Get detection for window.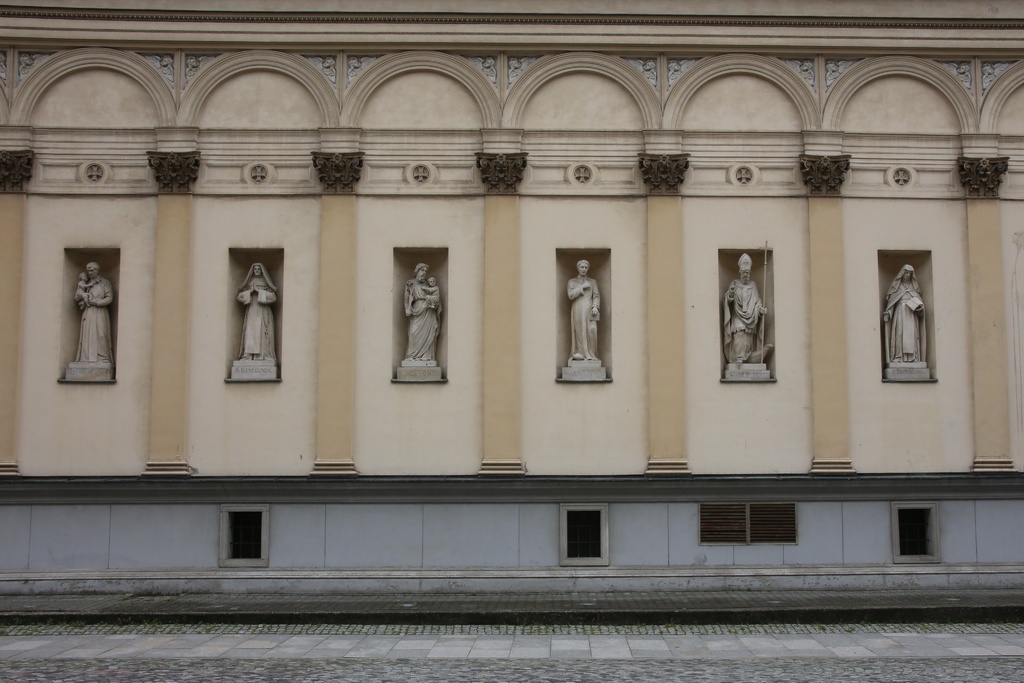
Detection: 230 511 262 566.
